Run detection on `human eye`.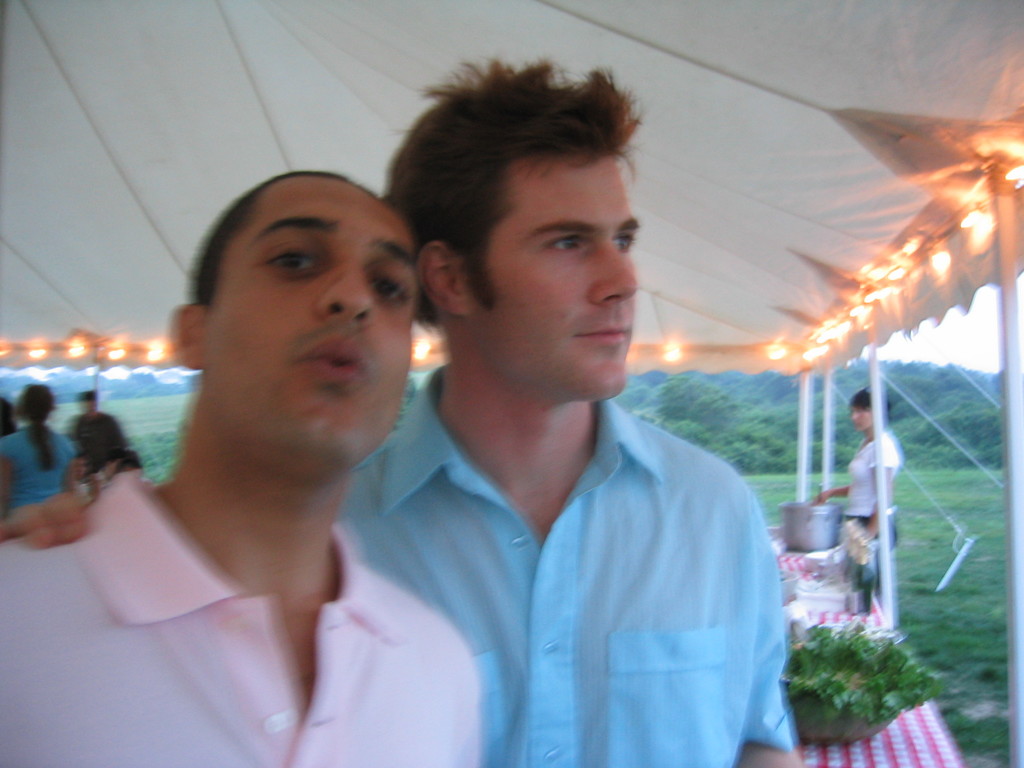
Result: 369:274:412:307.
